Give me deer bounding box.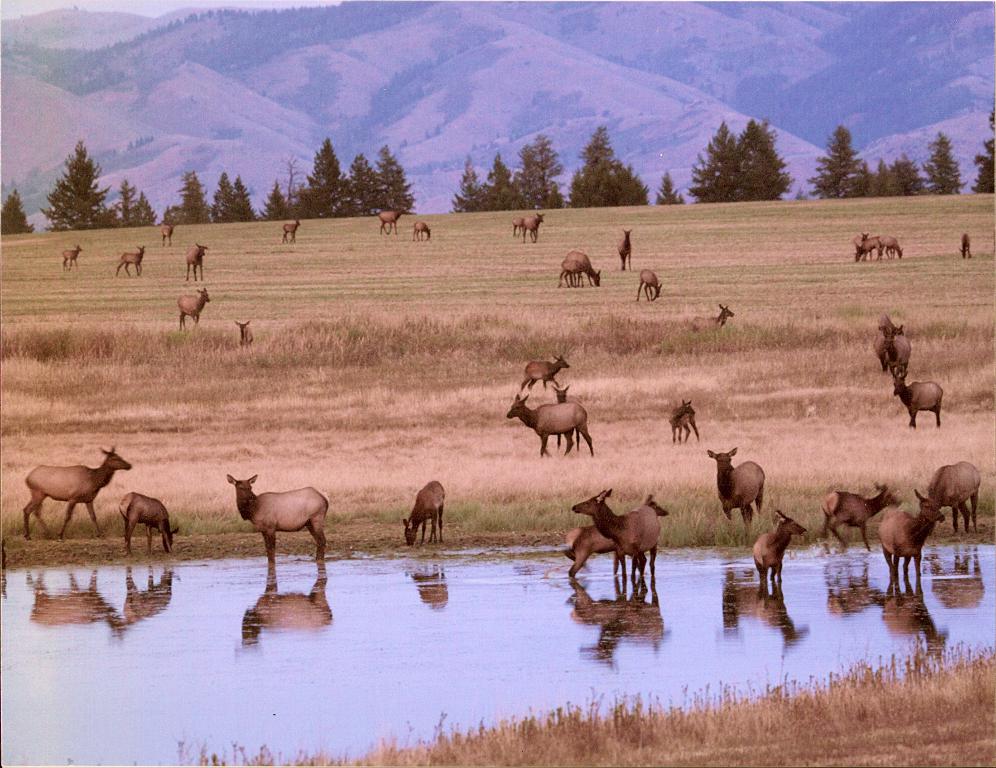
62,245,82,265.
